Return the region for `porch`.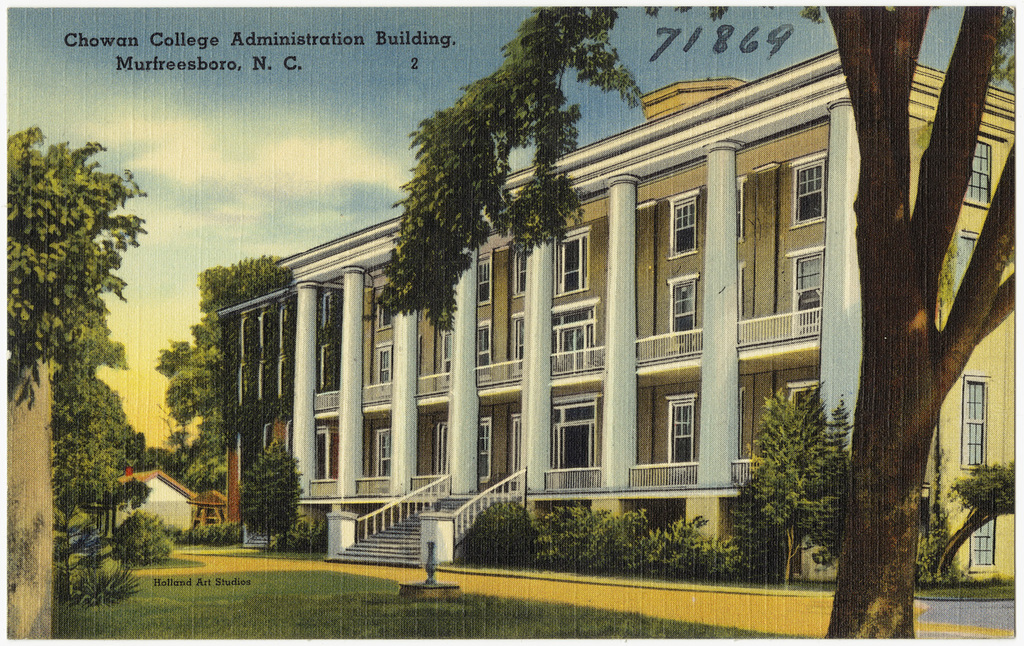
291:452:766:498.
